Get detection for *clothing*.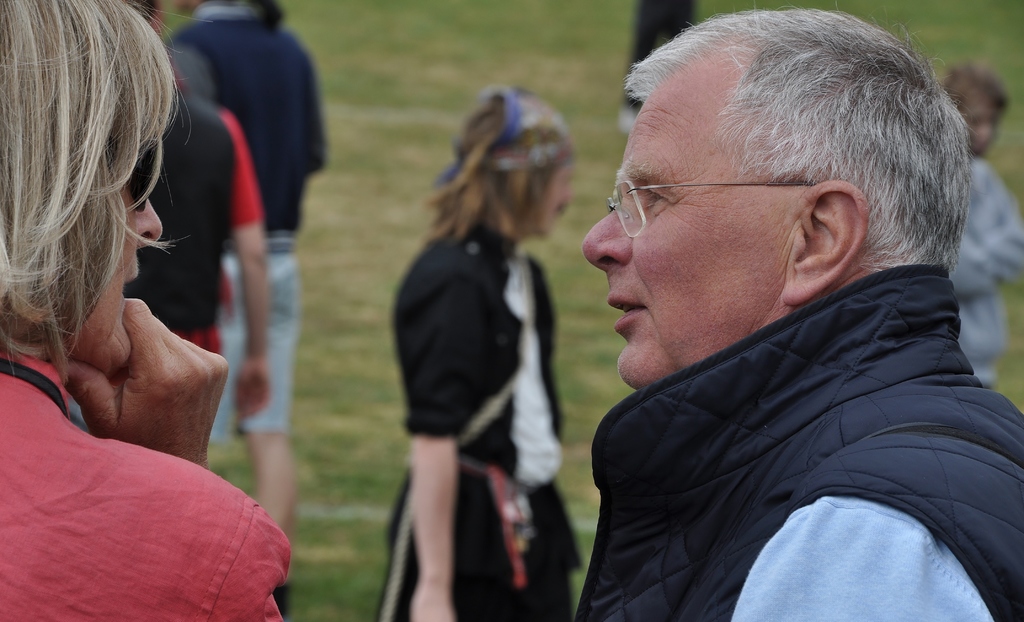
Detection: (169,0,332,446).
